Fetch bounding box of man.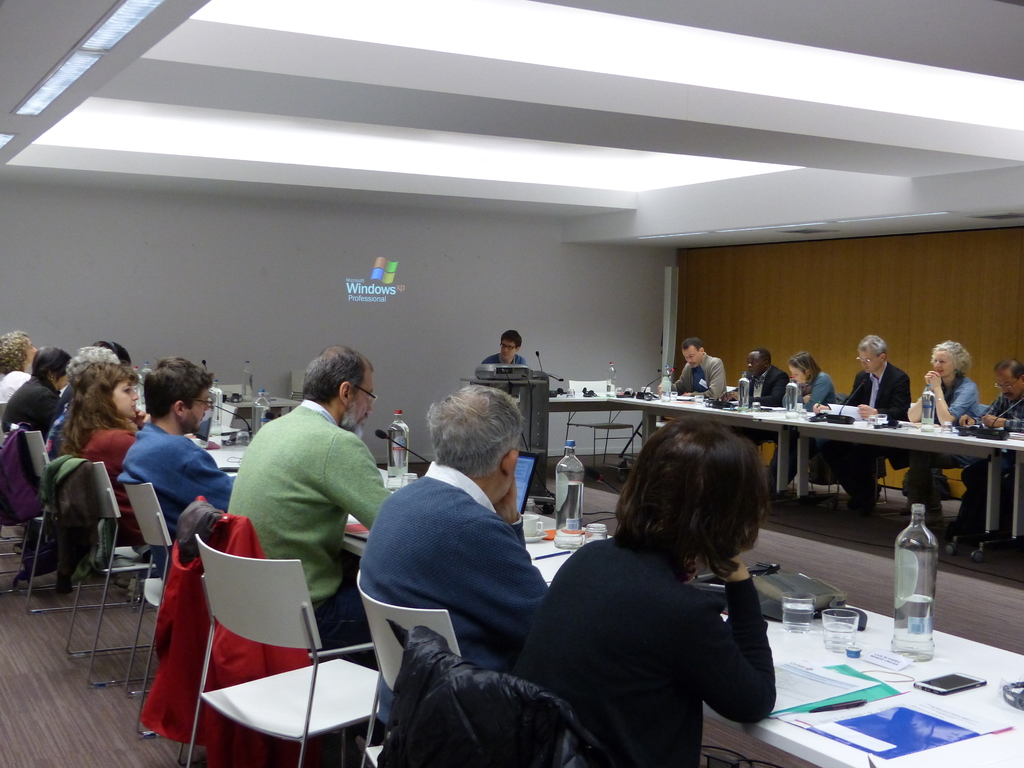
Bbox: crop(355, 387, 545, 736).
